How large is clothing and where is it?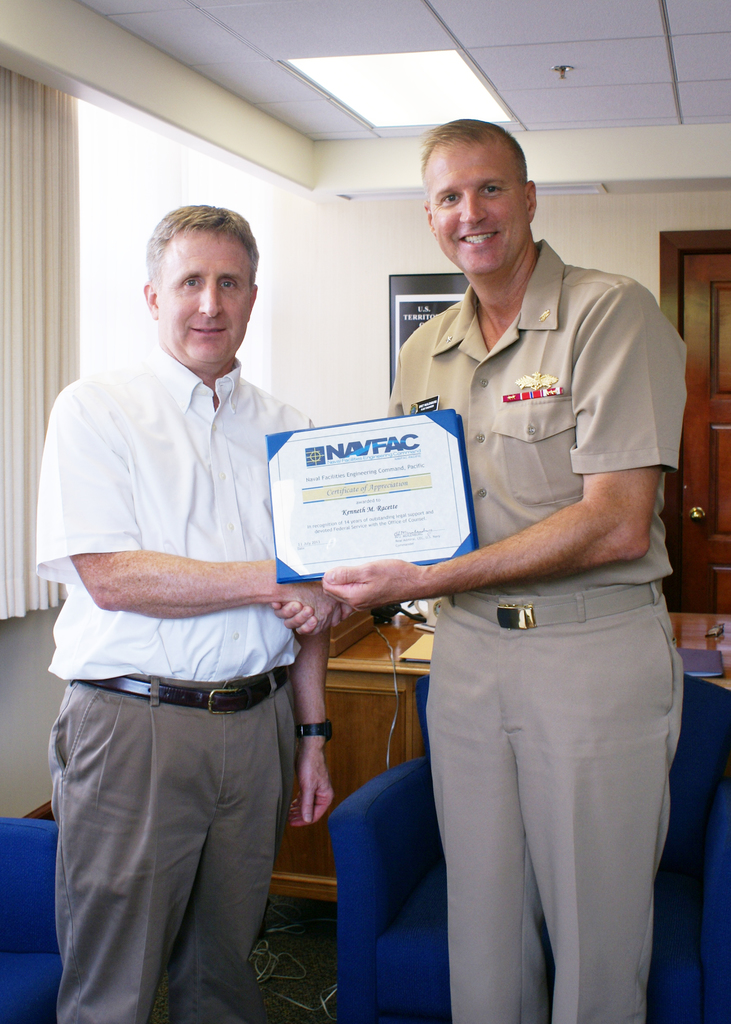
Bounding box: (34, 352, 319, 1023).
